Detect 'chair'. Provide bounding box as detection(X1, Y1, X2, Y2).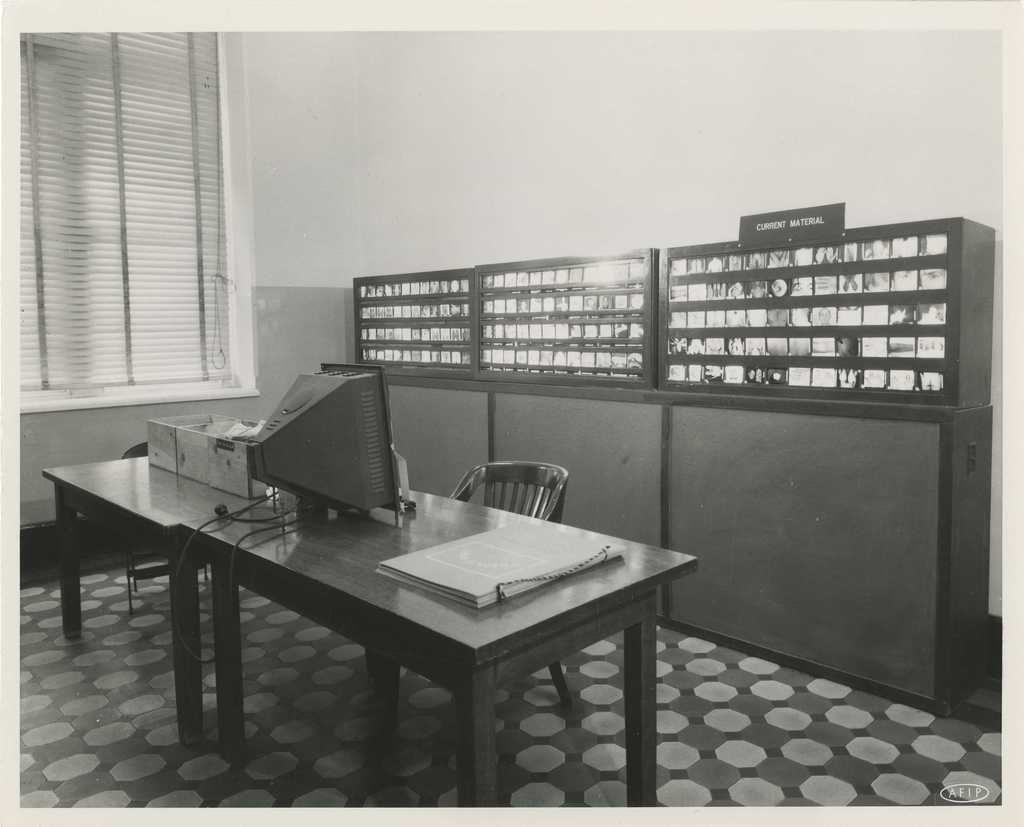
detection(125, 436, 206, 616).
